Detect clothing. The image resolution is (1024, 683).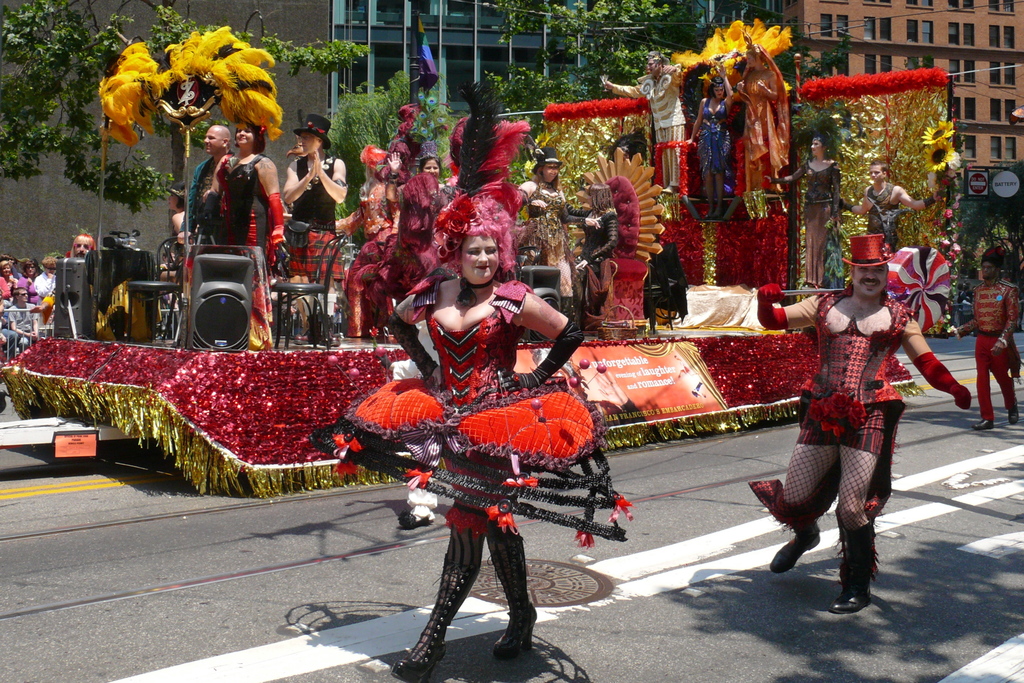
bbox=(14, 274, 36, 300).
